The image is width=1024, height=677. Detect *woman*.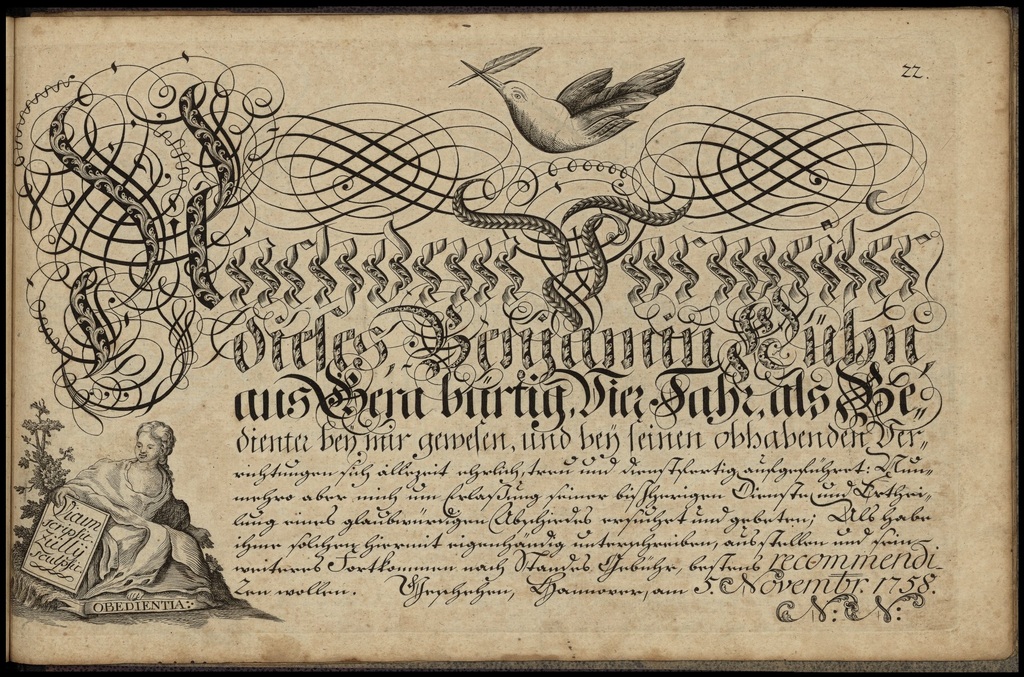
Detection: [x1=72, y1=393, x2=212, y2=608].
